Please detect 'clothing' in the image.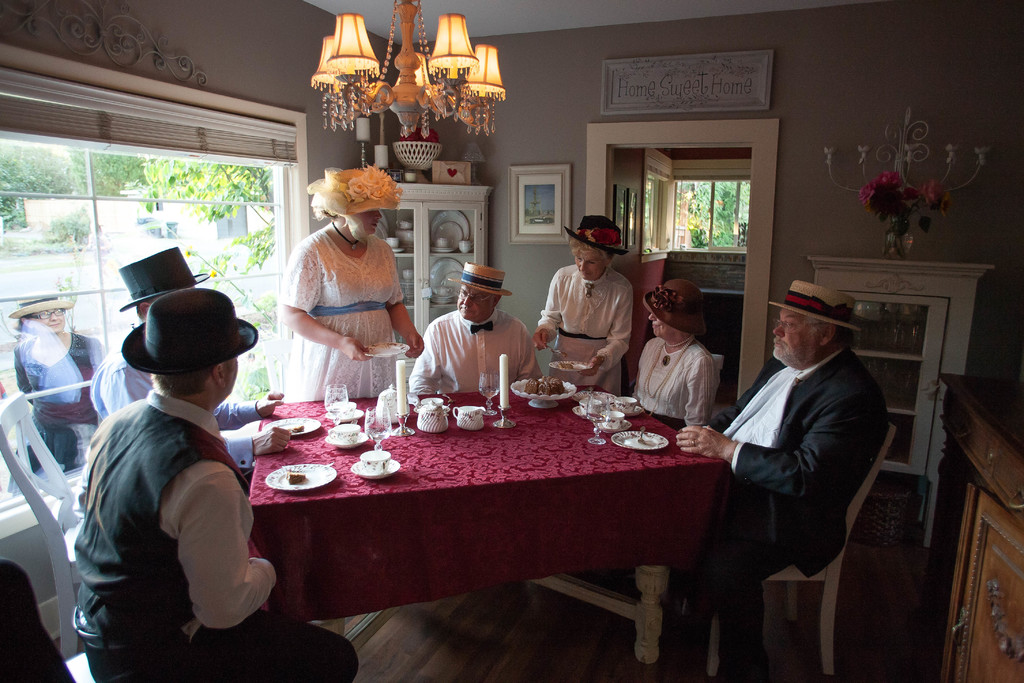
{"x1": 448, "y1": 263, "x2": 517, "y2": 299}.
